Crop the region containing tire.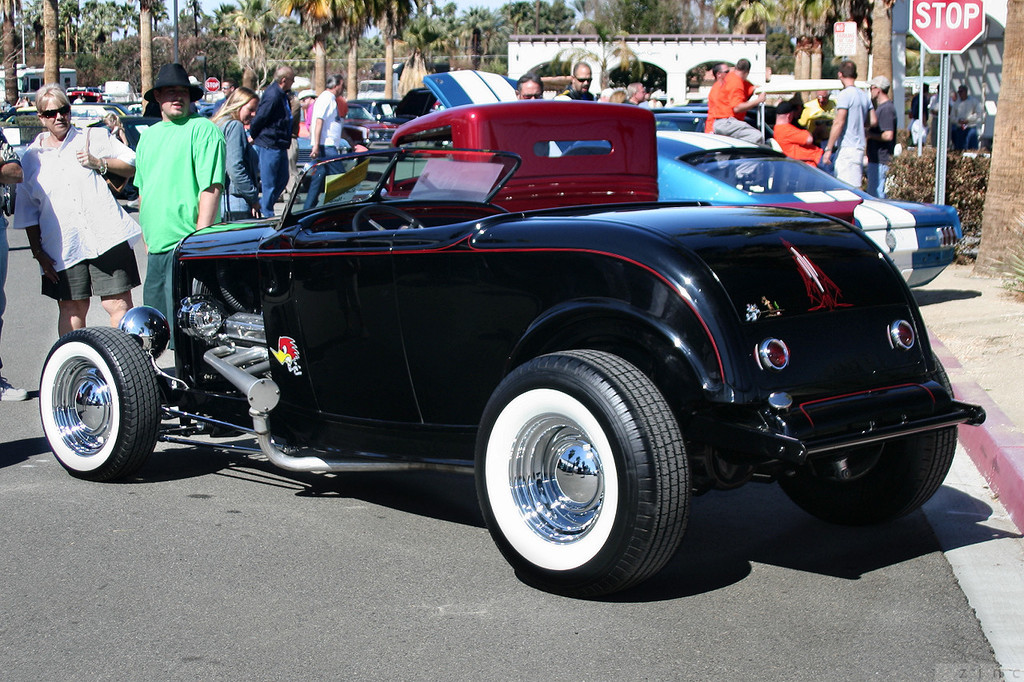
Crop region: x1=39 y1=329 x2=165 y2=481.
